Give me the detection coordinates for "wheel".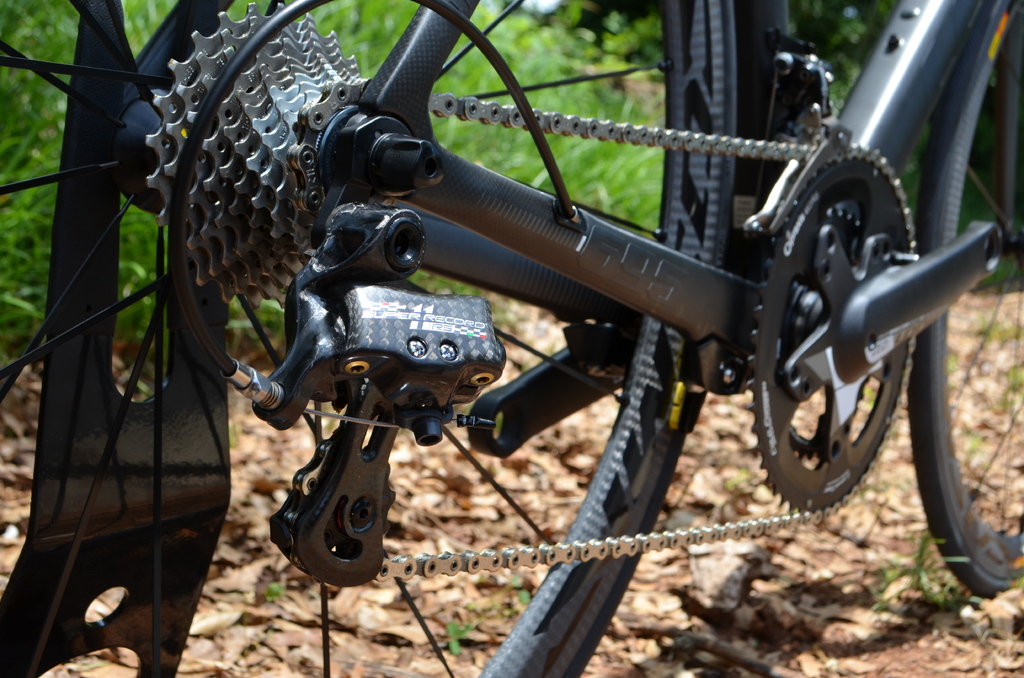
left=740, top=141, right=915, bottom=516.
